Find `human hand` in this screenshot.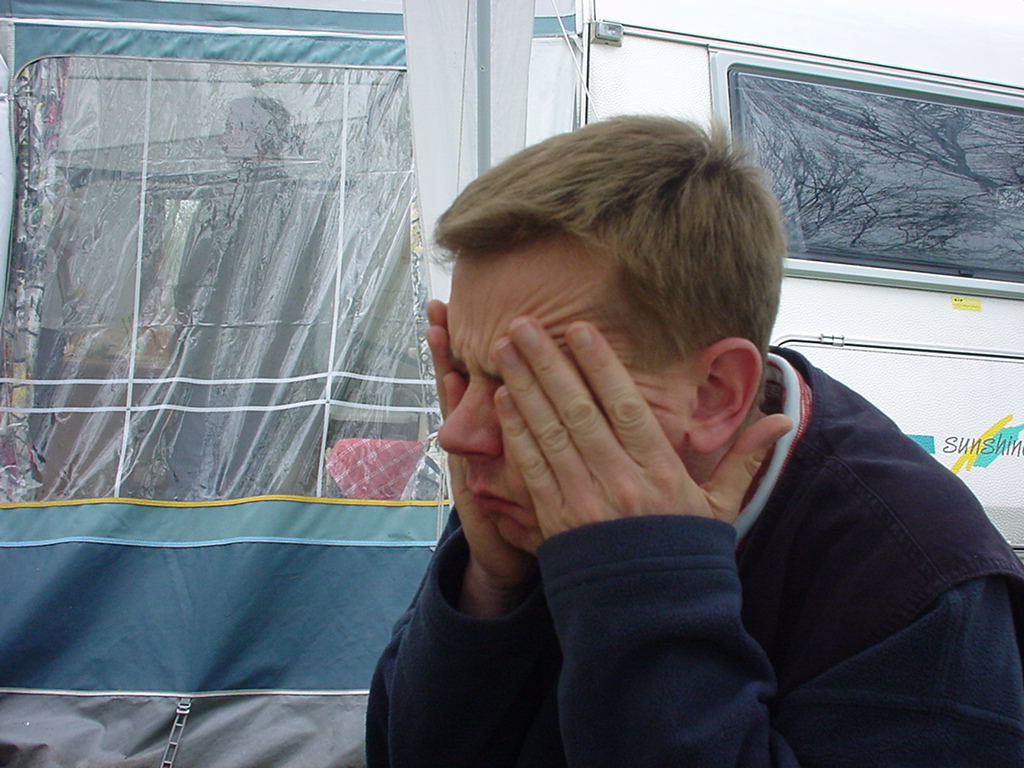
The bounding box for `human hand` is {"x1": 424, "y1": 299, "x2": 547, "y2": 591}.
